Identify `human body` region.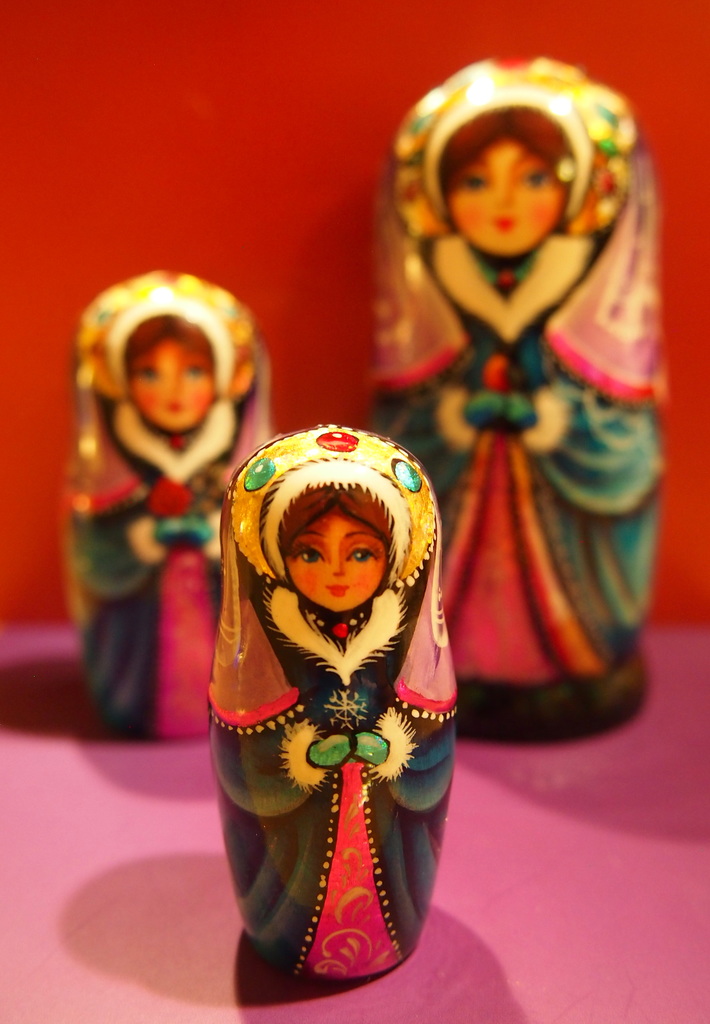
Region: box(65, 435, 246, 740).
